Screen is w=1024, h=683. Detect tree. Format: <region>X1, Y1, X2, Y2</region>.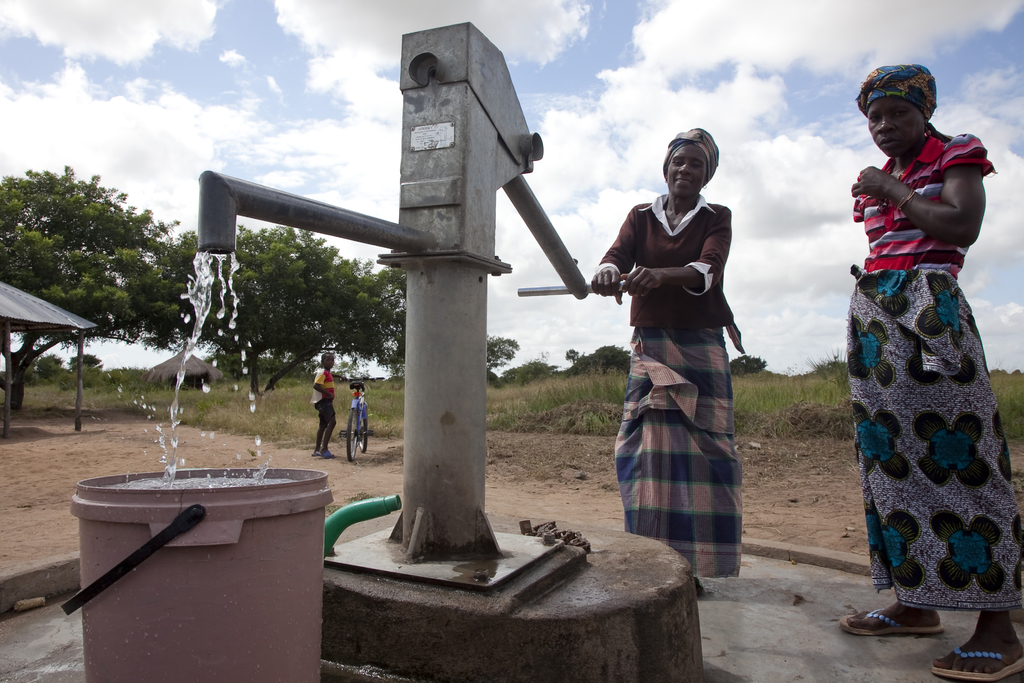
<region>732, 352, 770, 378</region>.
